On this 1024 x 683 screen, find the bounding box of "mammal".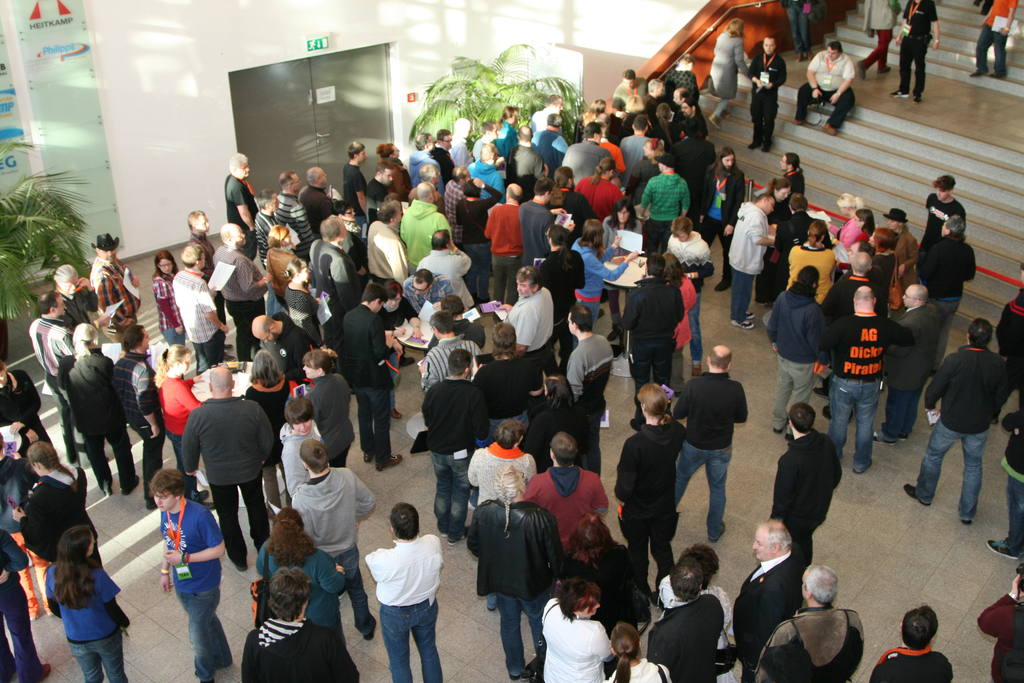
Bounding box: select_region(905, 316, 1016, 518).
